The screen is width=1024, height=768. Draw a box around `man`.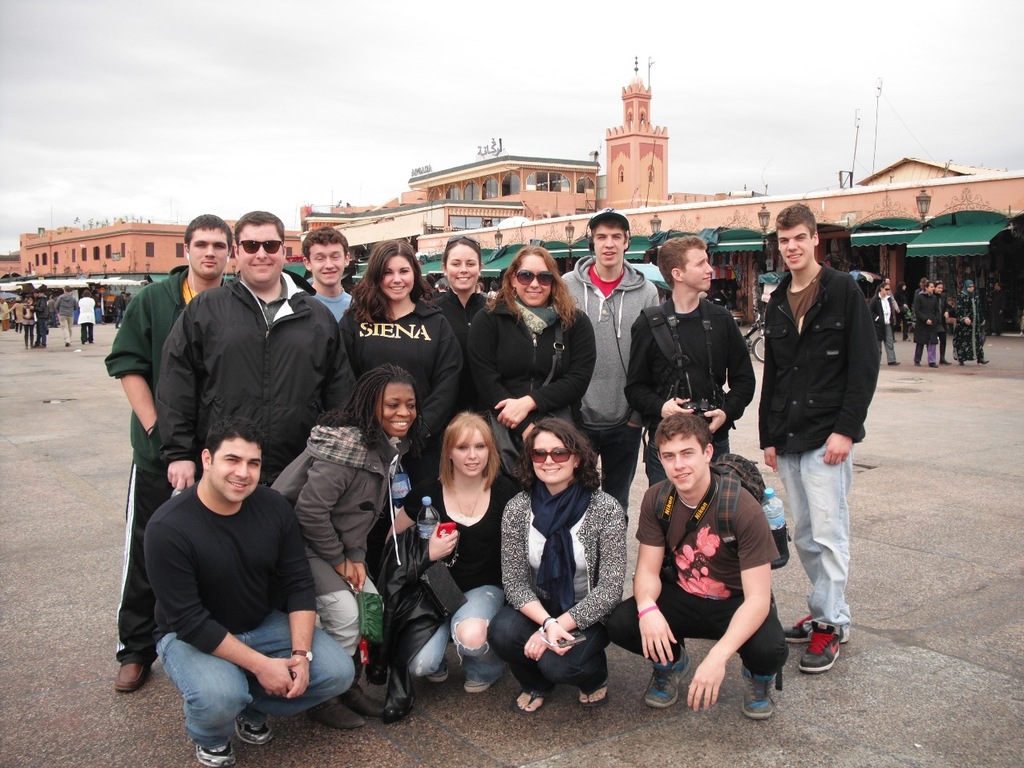
[left=548, top=205, right=669, bottom=527].
